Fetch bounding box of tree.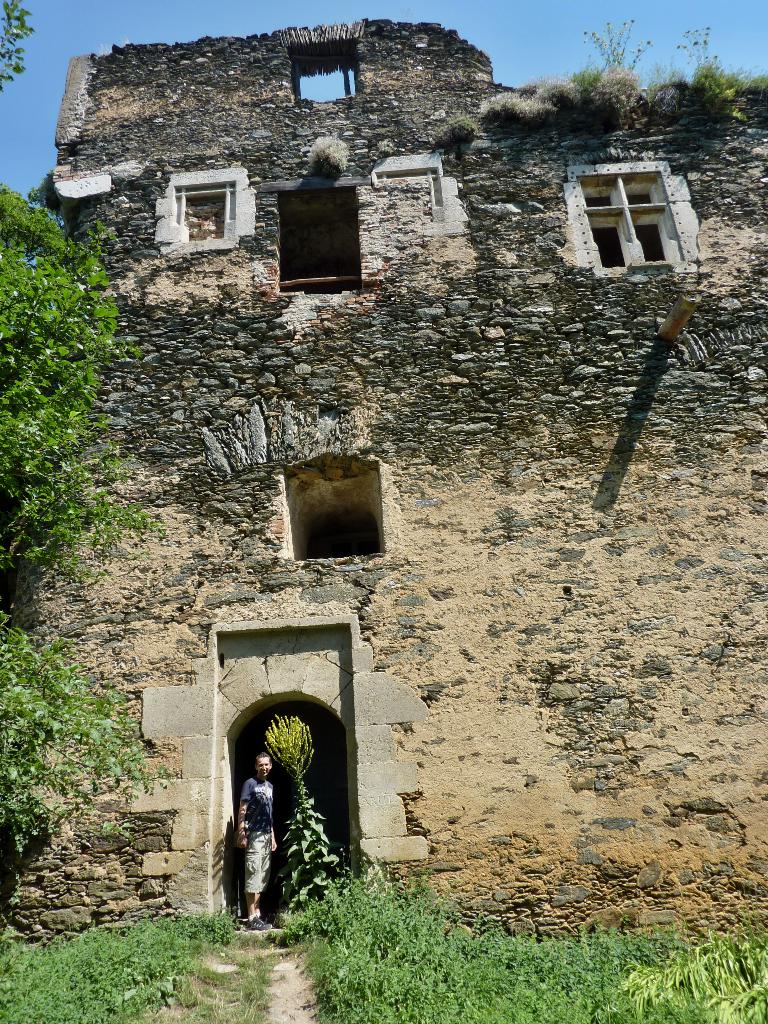
Bbox: x1=4, y1=118, x2=175, y2=731.
